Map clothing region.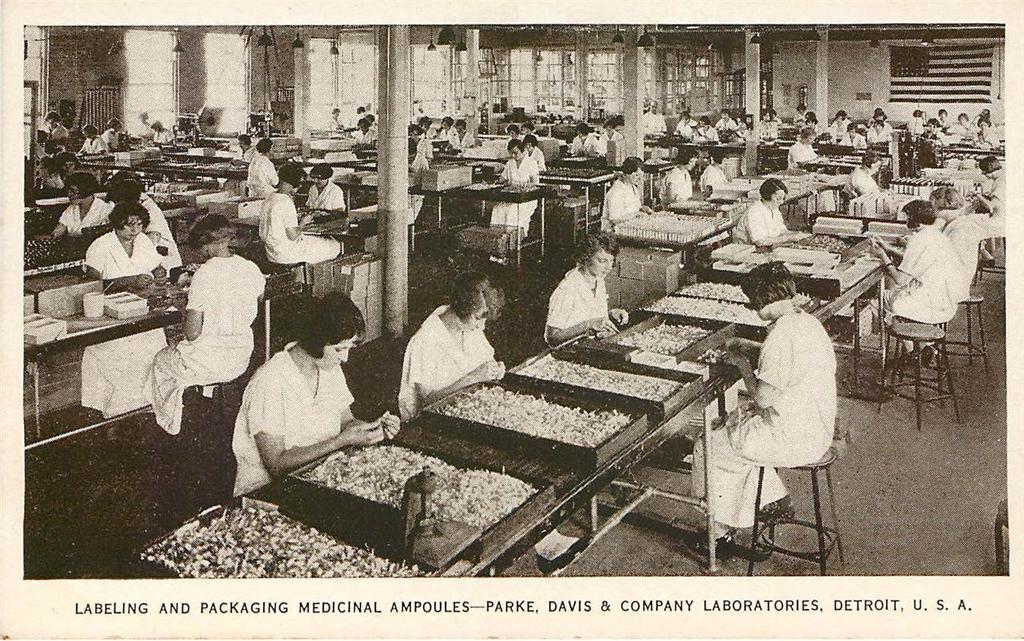
Mapped to 751 186 797 241.
